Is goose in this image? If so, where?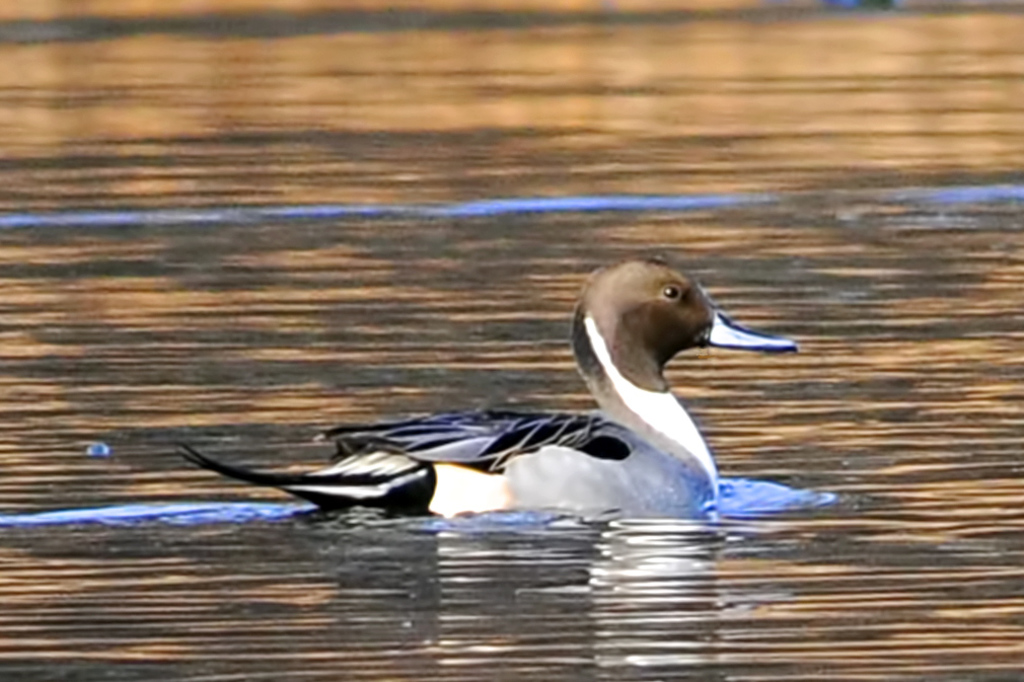
Yes, at x1=168, y1=246, x2=803, y2=516.
